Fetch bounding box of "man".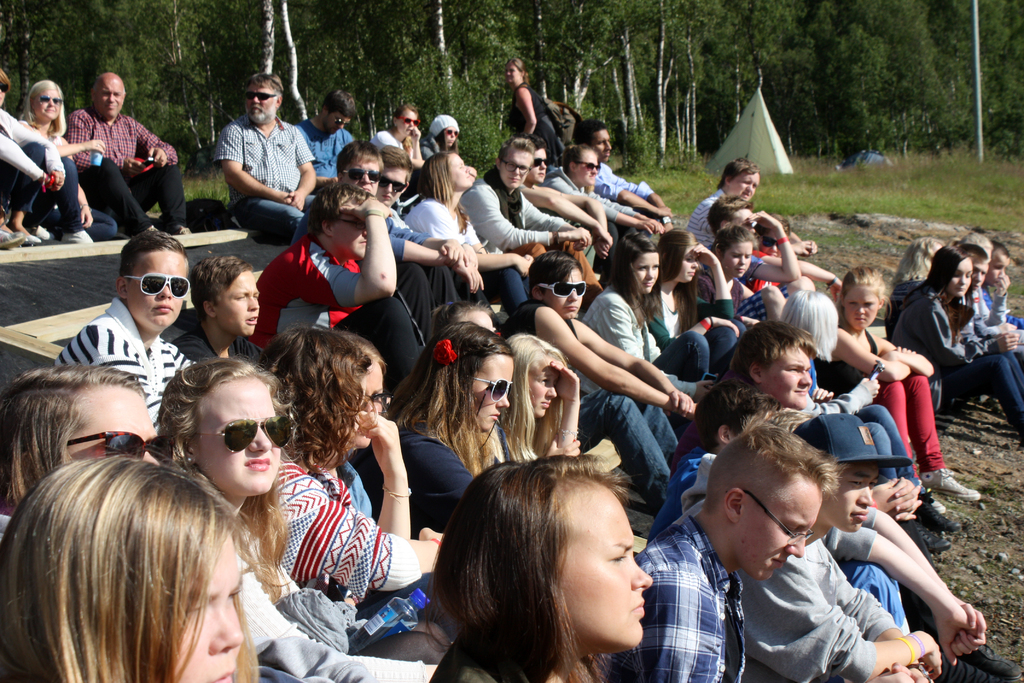
Bbox: [x1=572, y1=115, x2=681, y2=242].
